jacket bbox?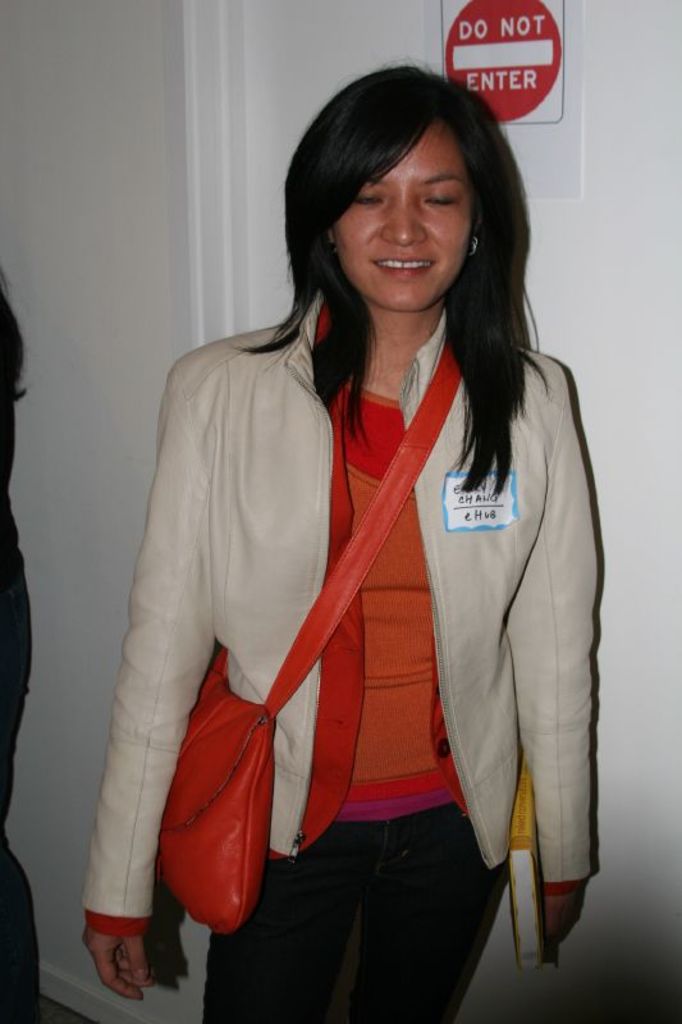
crop(77, 284, 595, 920)
